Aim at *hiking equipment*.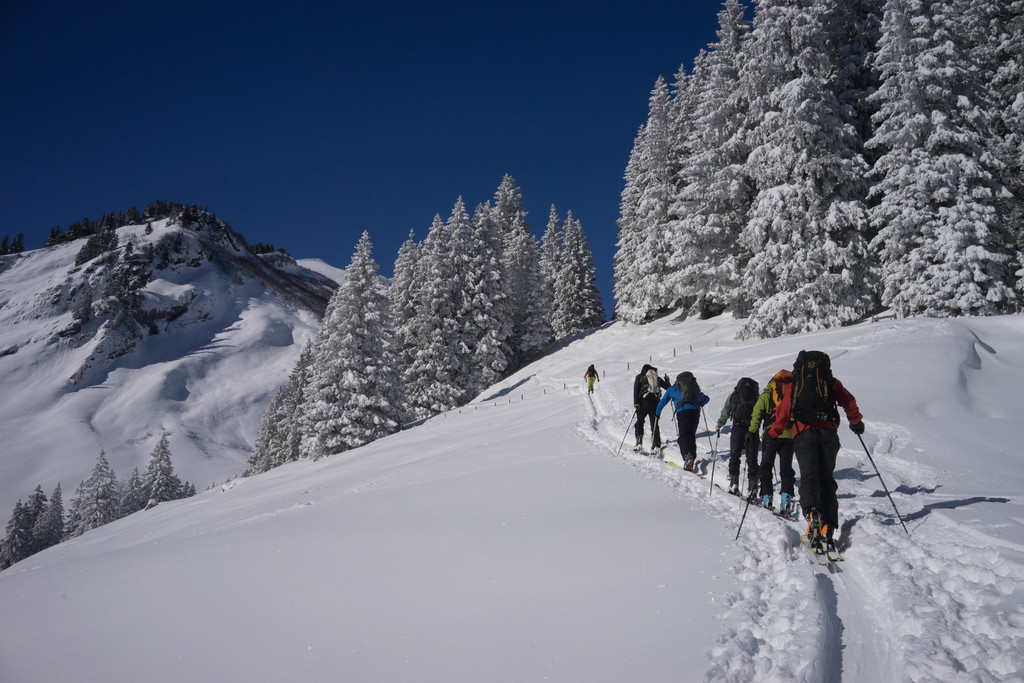
Aimed at x1=597 y1=378 x2=602 y2=388.
